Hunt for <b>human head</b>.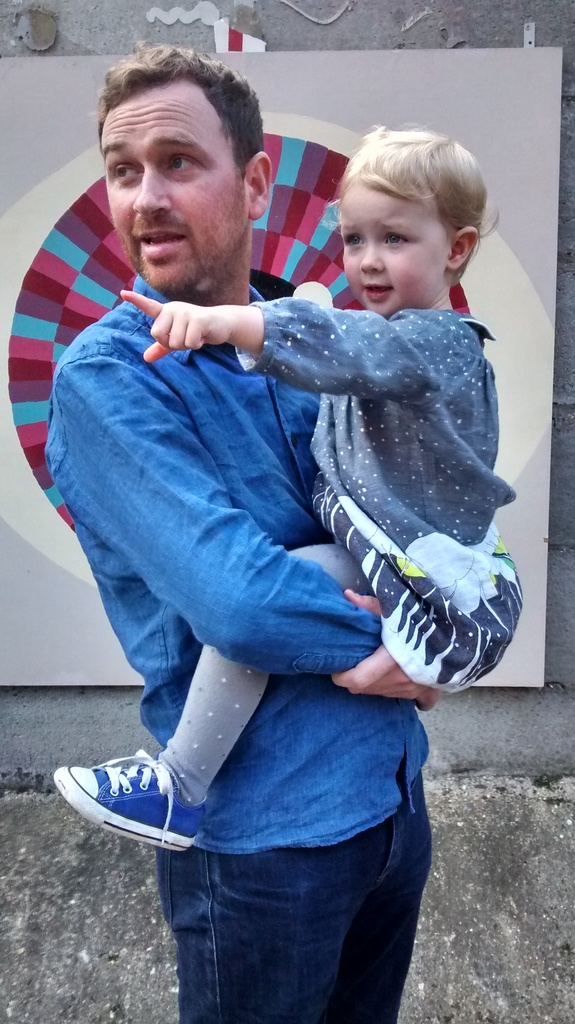
Hunted down at bbox(336, 124, 507, 319).
